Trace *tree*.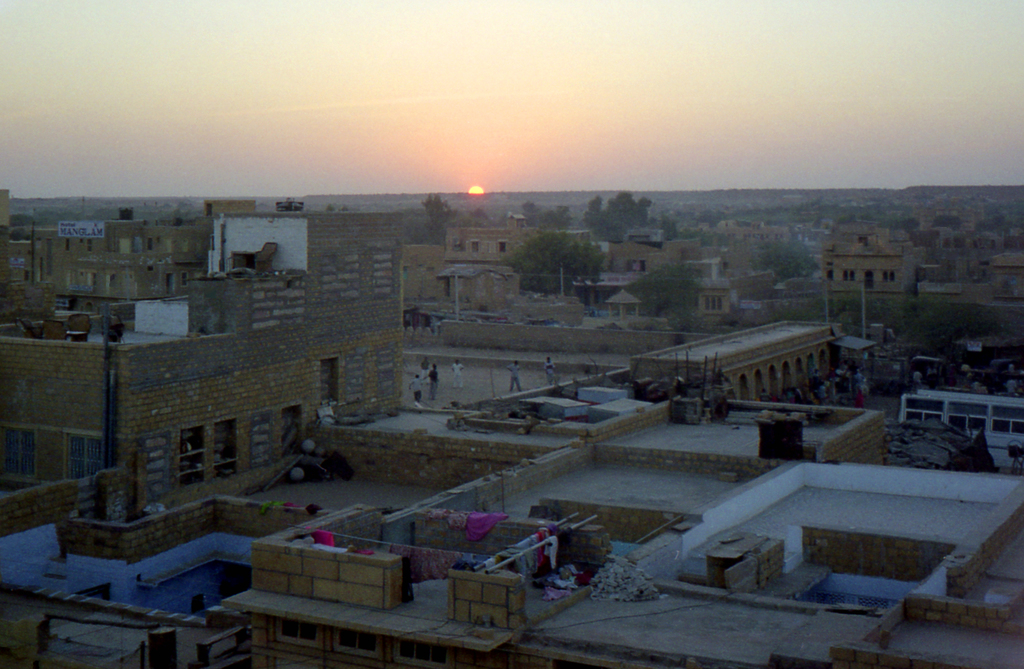
Traced to bbox(508, 215, 588, 293).
